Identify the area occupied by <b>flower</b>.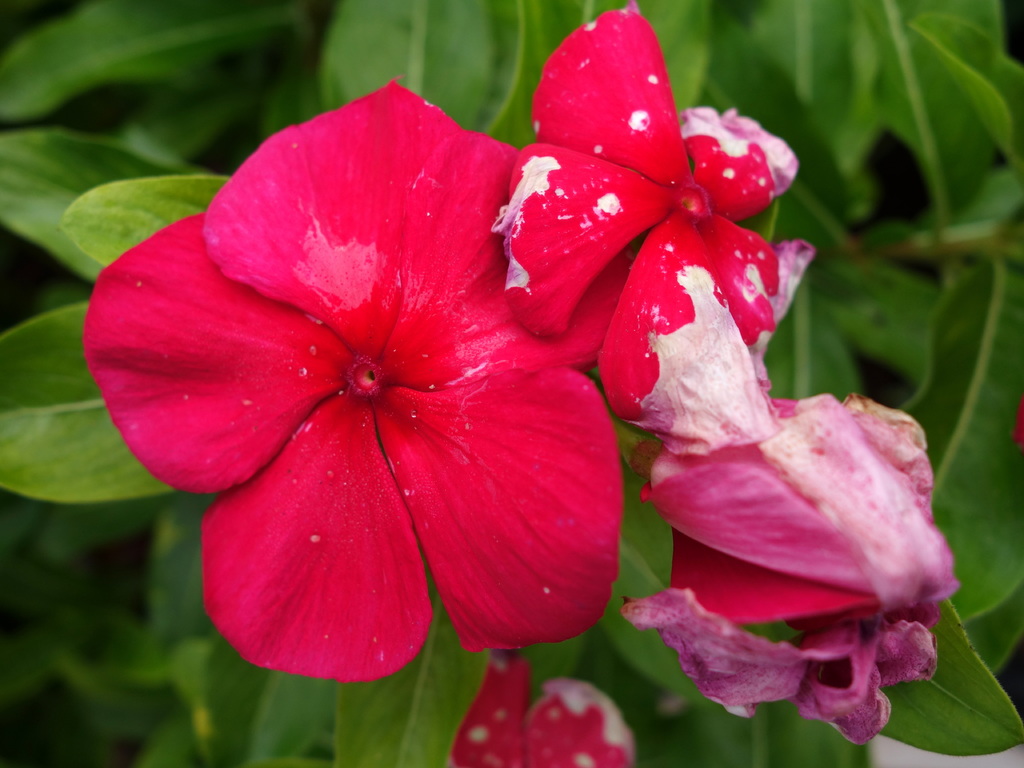
Area: bbox=[624, 393, 969, 744].
